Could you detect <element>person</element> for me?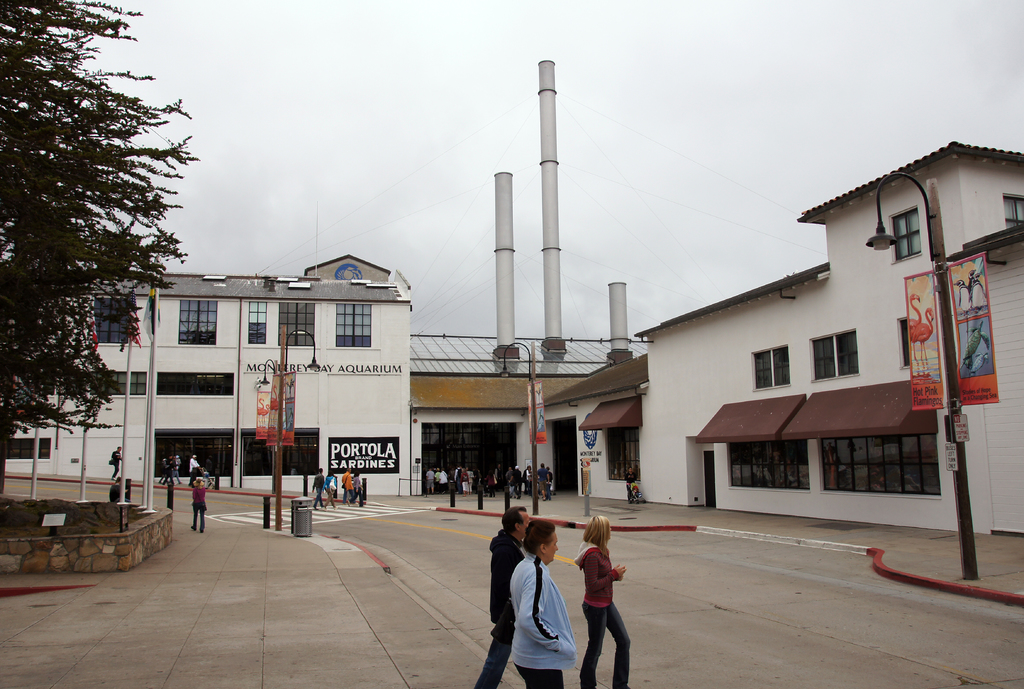
Detection result: crop(470, 505, 535, 686).
